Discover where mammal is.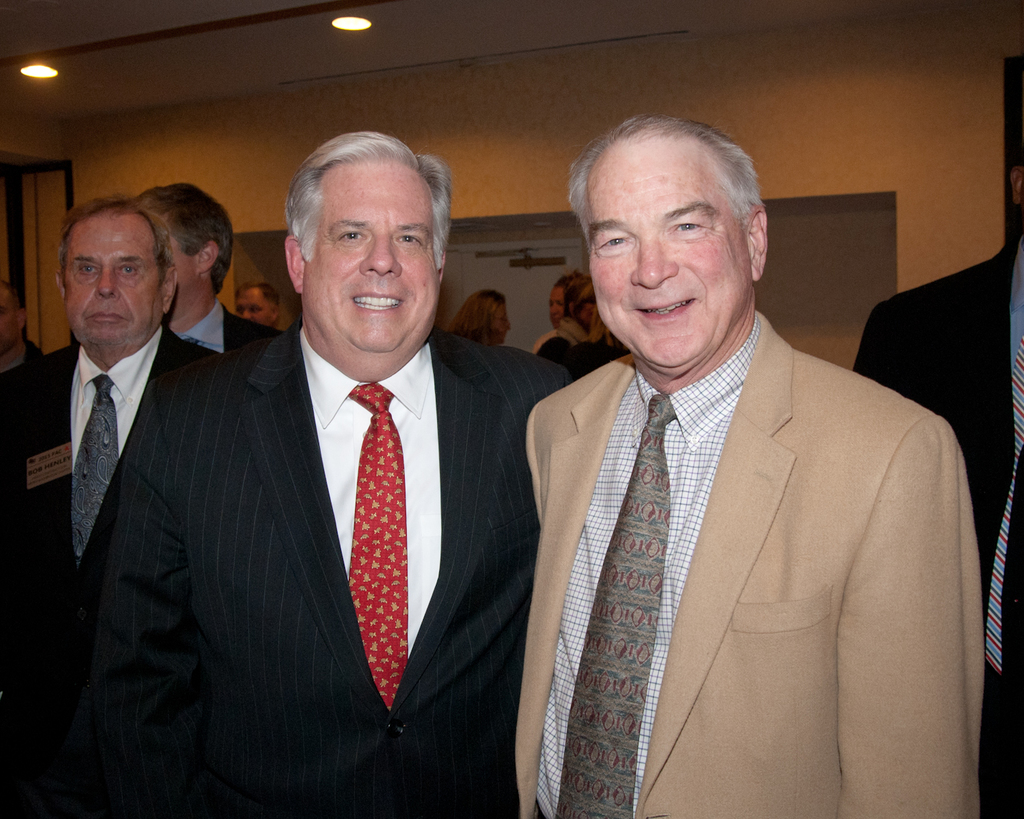
Discovered at {"x1": 539, "y1": 264, "x2": 617, "y2": 359}.
